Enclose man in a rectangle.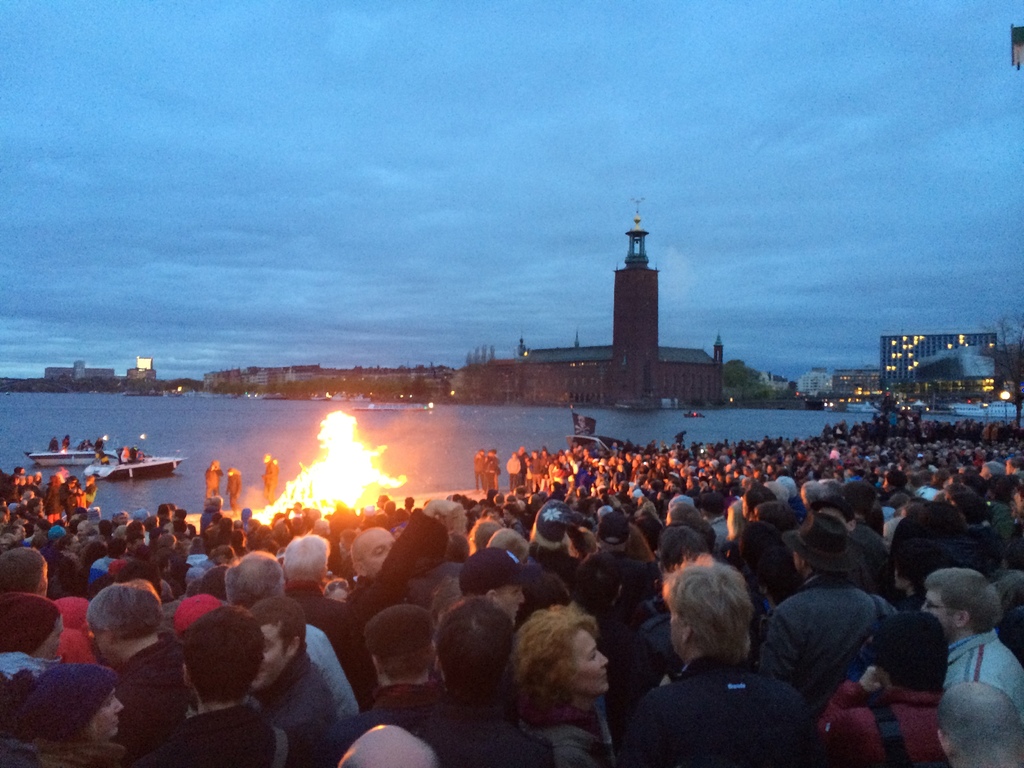
BBox(0, 594, 63, 733).
